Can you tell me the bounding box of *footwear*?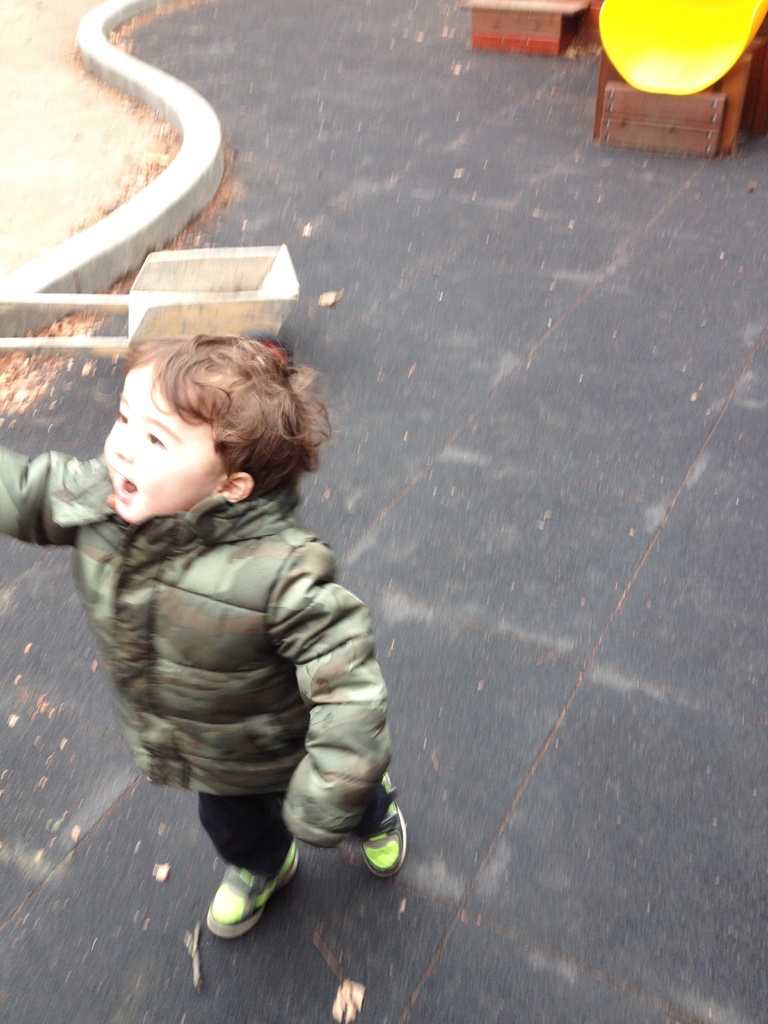
box(361, 772, 410, 877).
